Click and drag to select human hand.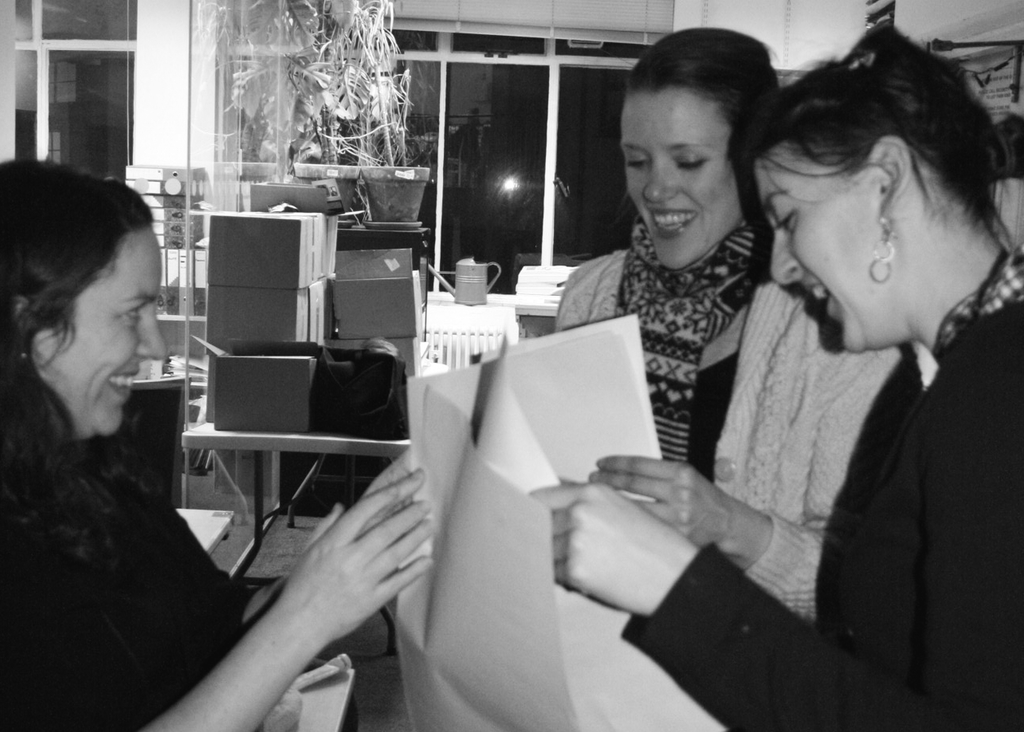
Selection: <region>587, 450, 737, 547</region>.
